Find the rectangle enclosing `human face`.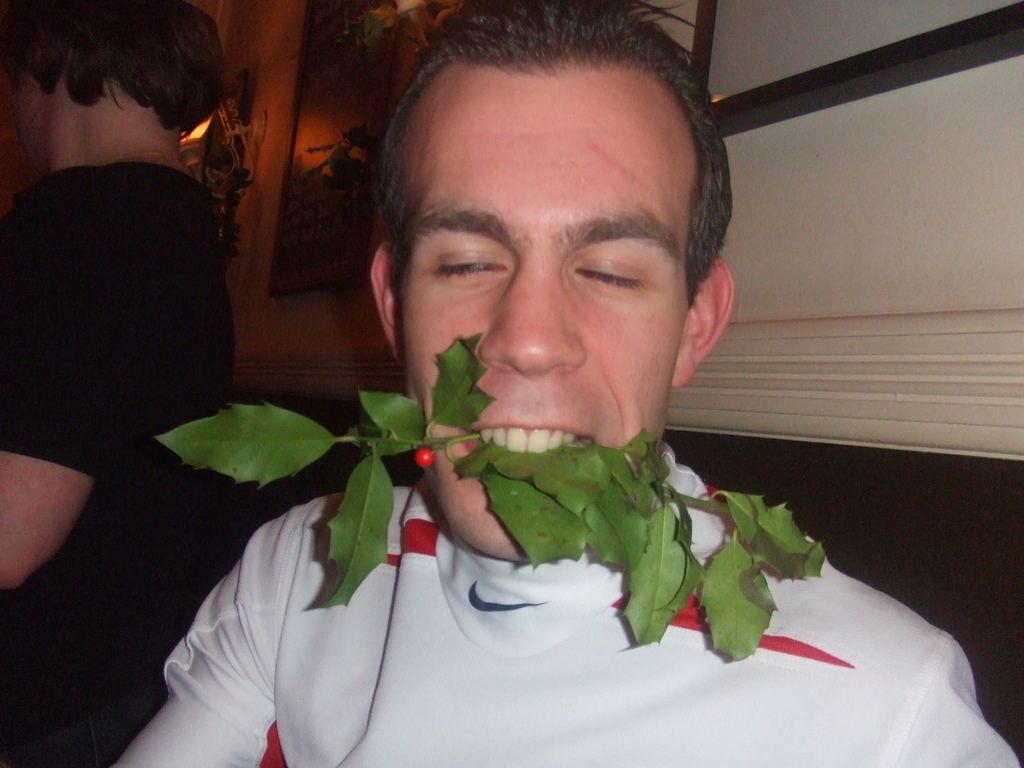
x1=397 y1=69 x2=684 y2=564.
